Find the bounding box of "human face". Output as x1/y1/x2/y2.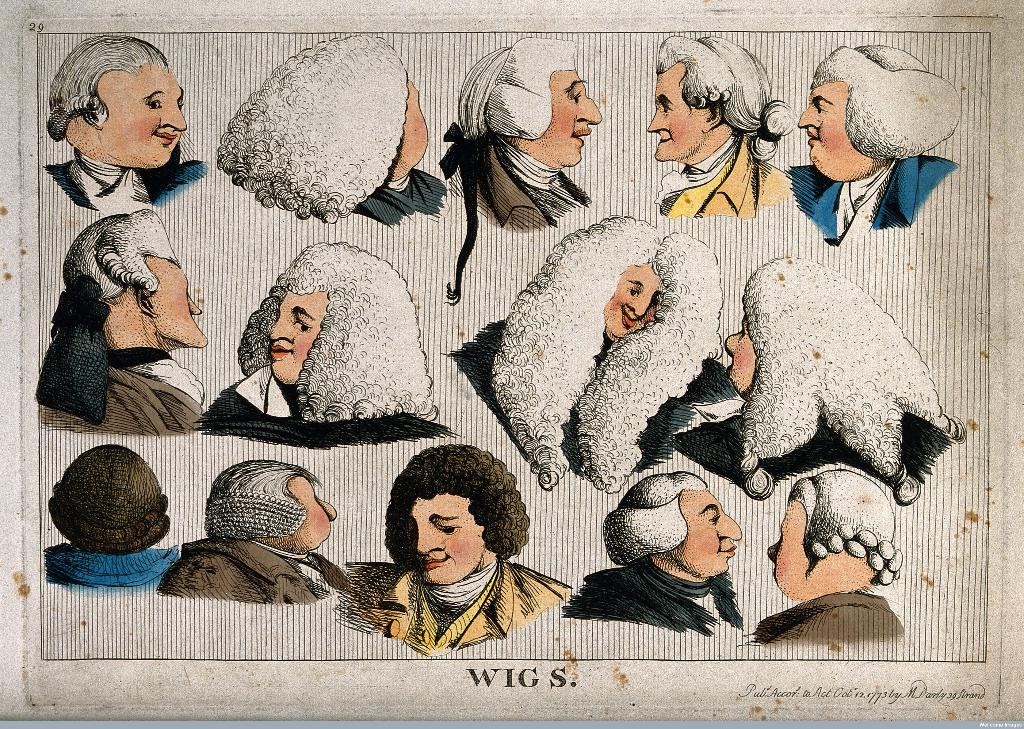
675/486/747/580.
